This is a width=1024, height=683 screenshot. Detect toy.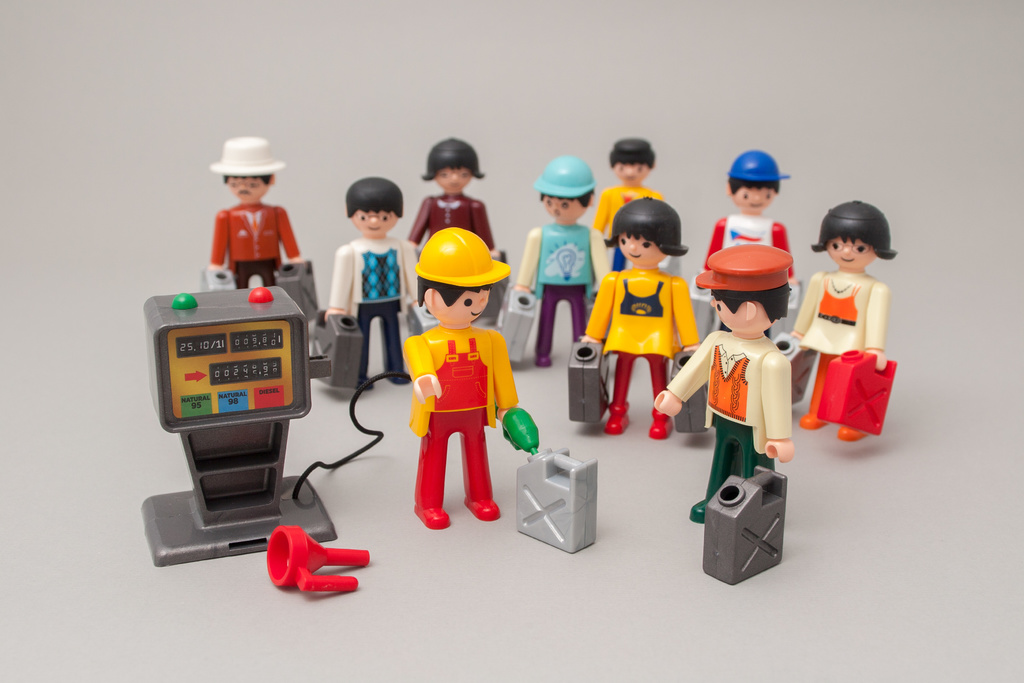
Rect(518, 443, 598, 552).
